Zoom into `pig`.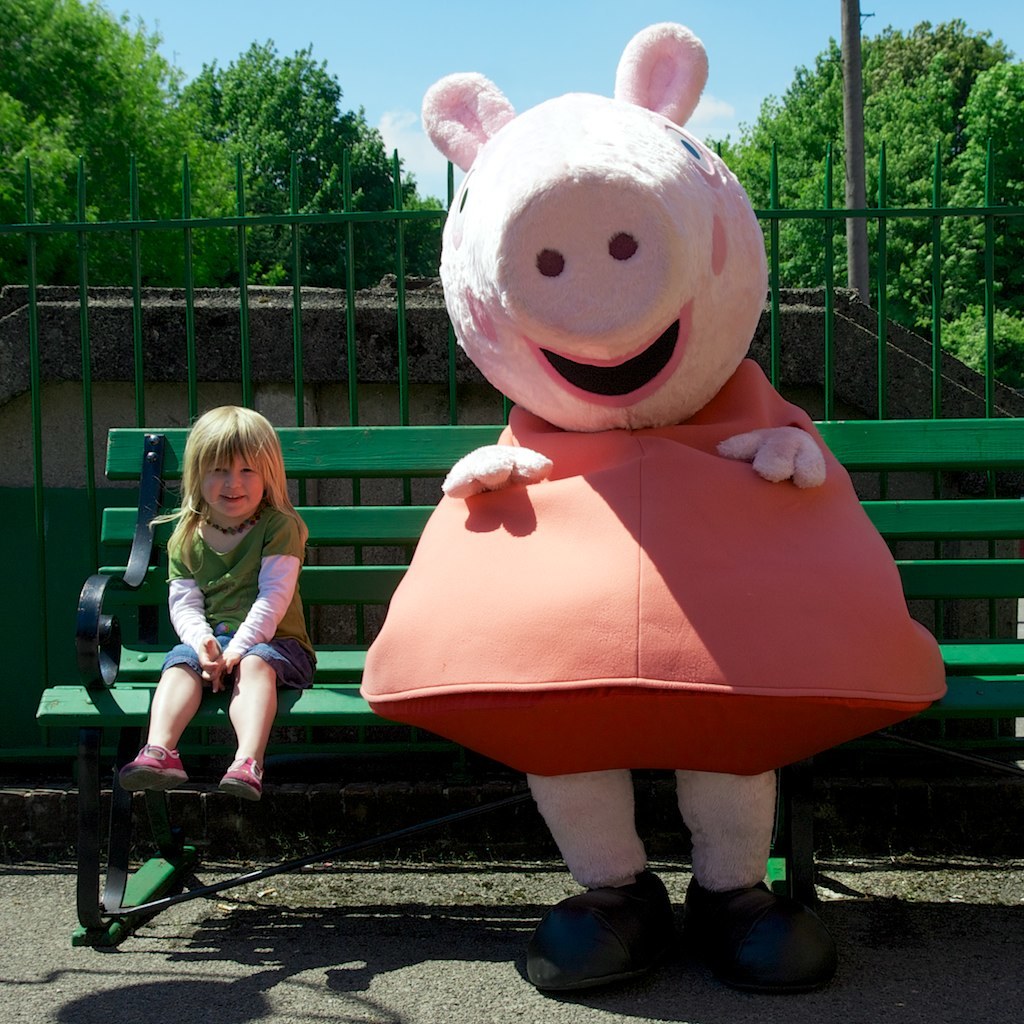
Zoom target: bbox(352, 19, 951, 998).
